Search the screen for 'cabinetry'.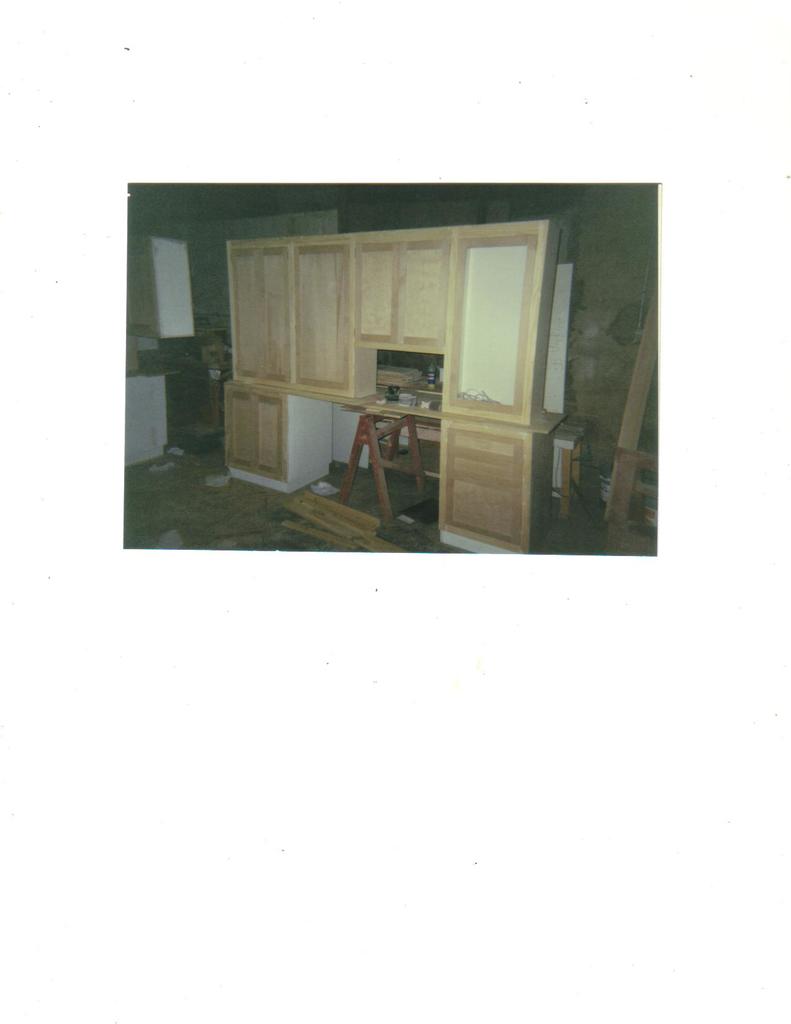
Found at {"left": 228, "top": 224, "right": 593, "bottom": 472}.
